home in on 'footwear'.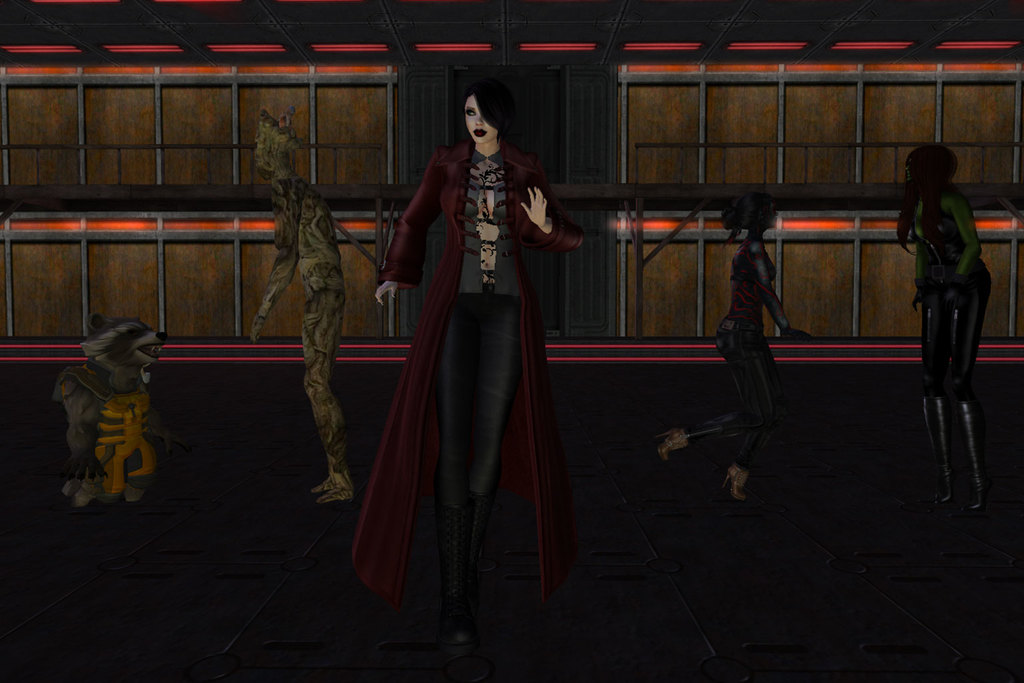
Homed in at bbox=[715, 462, 750, 503].
